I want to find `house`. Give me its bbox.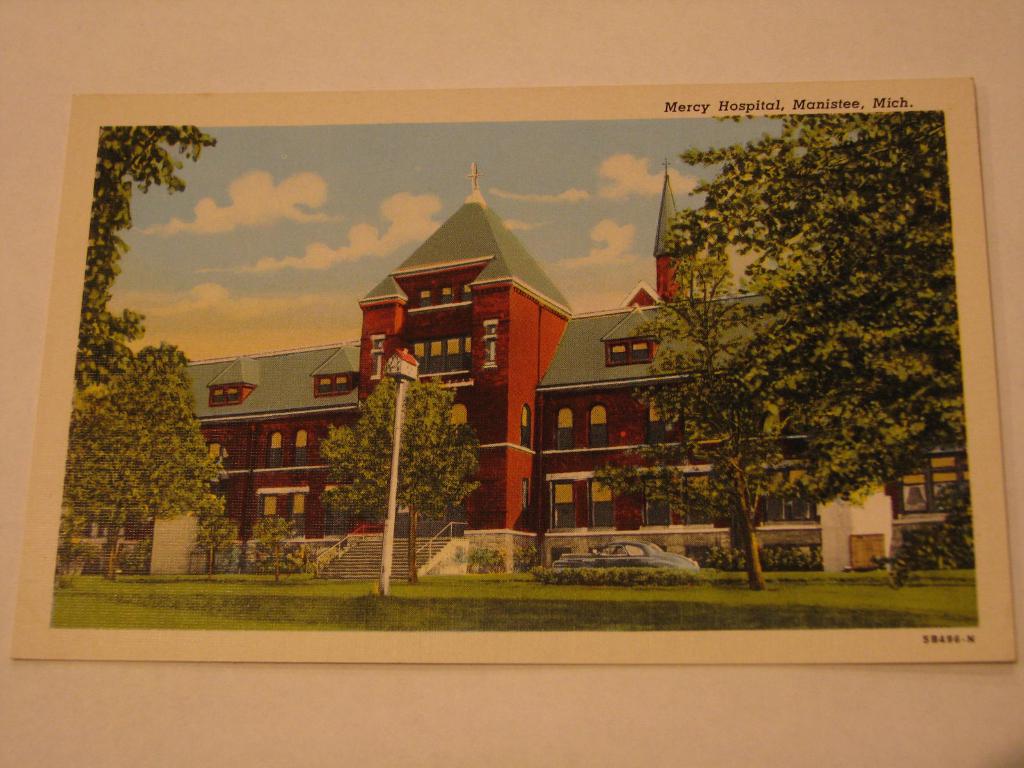
locate(163, 351, 381, 540).
